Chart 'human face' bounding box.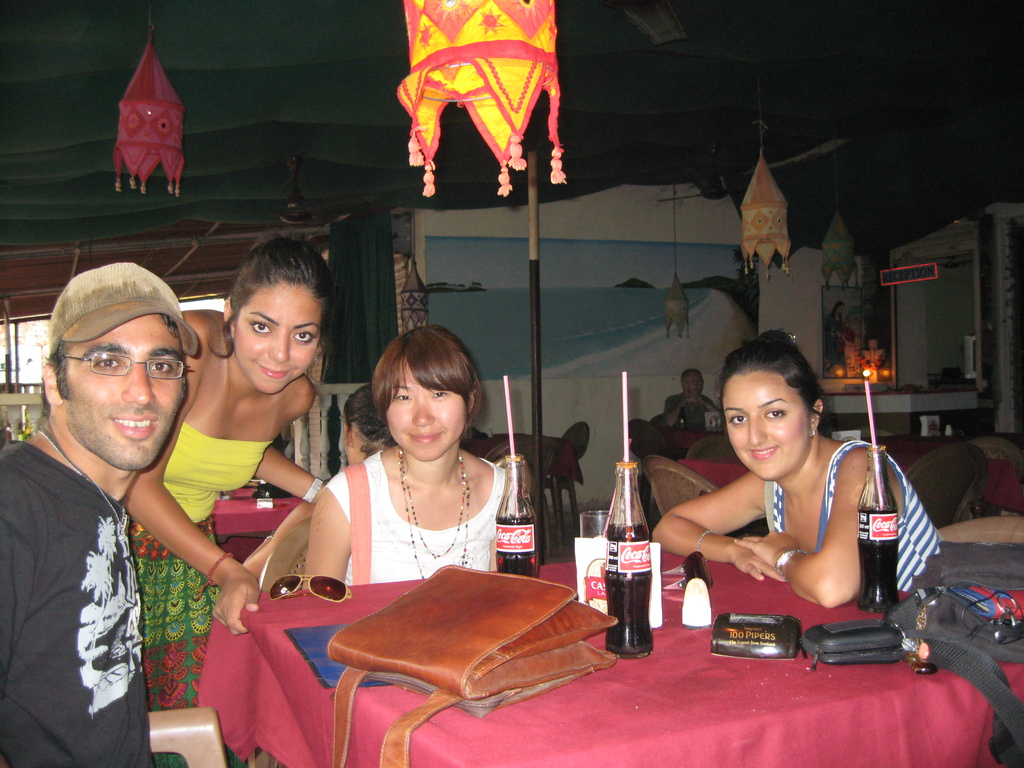
Charted: {"left": 68, "top": 320, "right": 181, "bottom": 474}.
